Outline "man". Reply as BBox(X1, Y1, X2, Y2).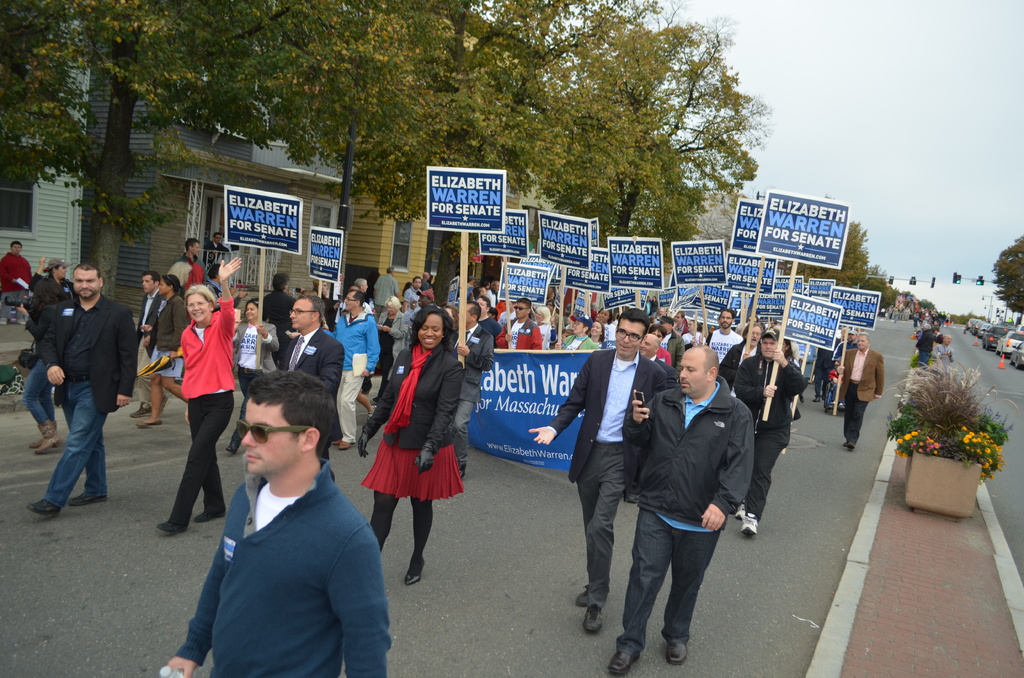
BBox(403, 276, 422, 311).
